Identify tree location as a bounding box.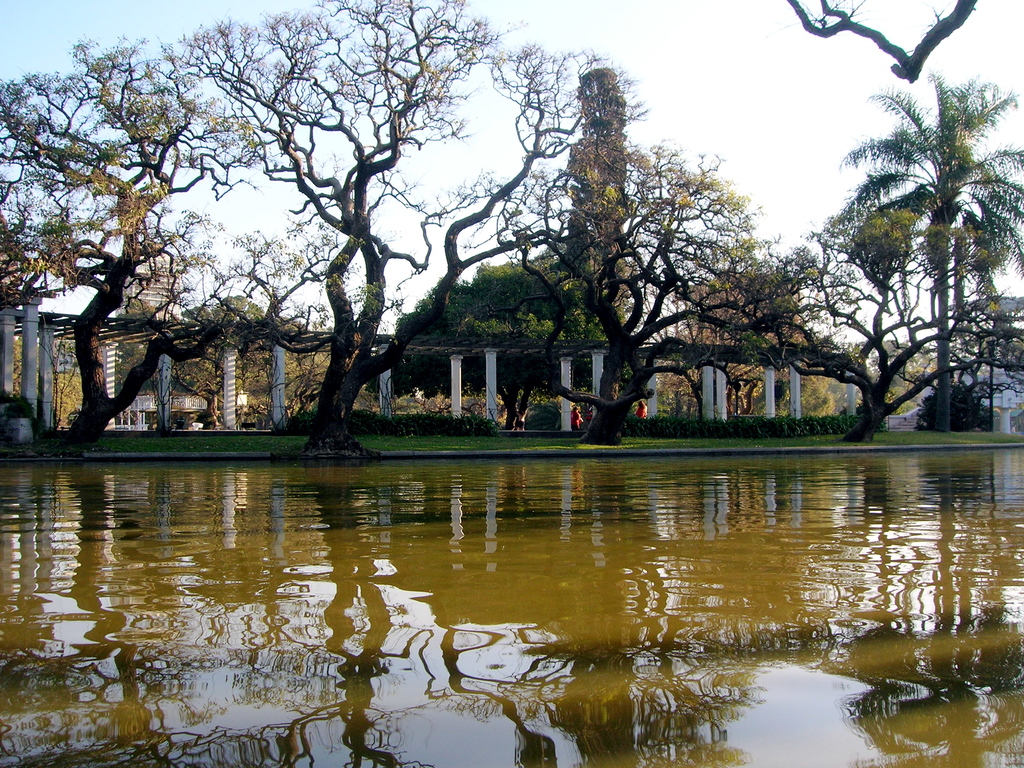
[380,22,809,466].
